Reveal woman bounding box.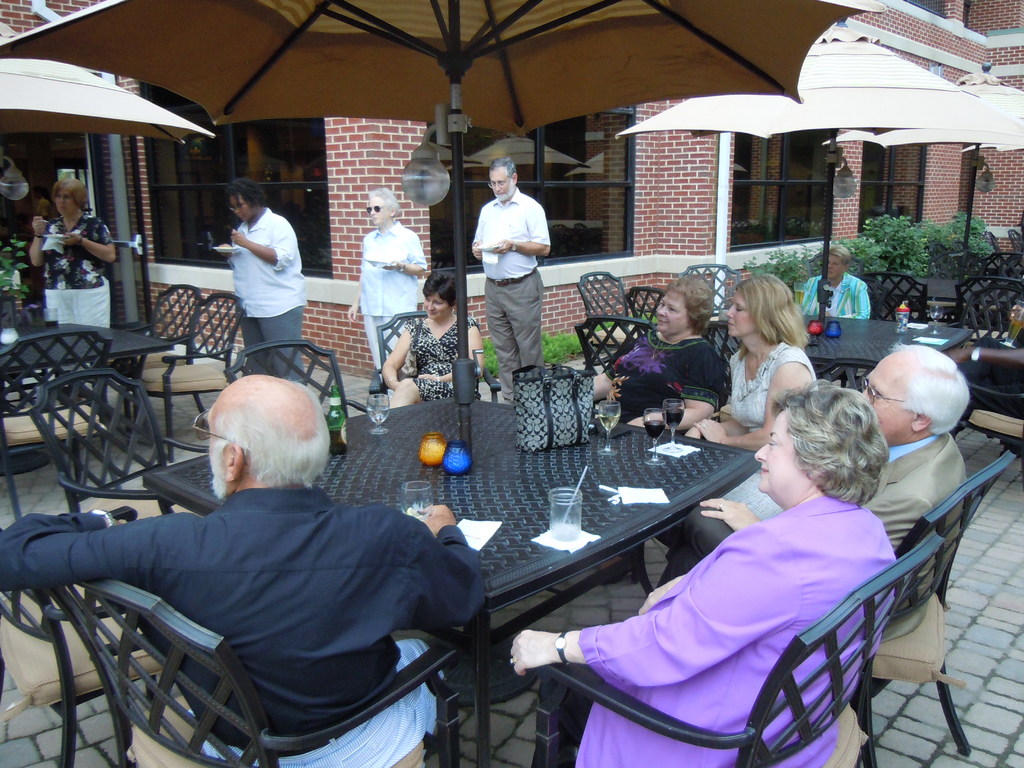
Revealed: x1=586, y1=280, x2=732, y2=435.
